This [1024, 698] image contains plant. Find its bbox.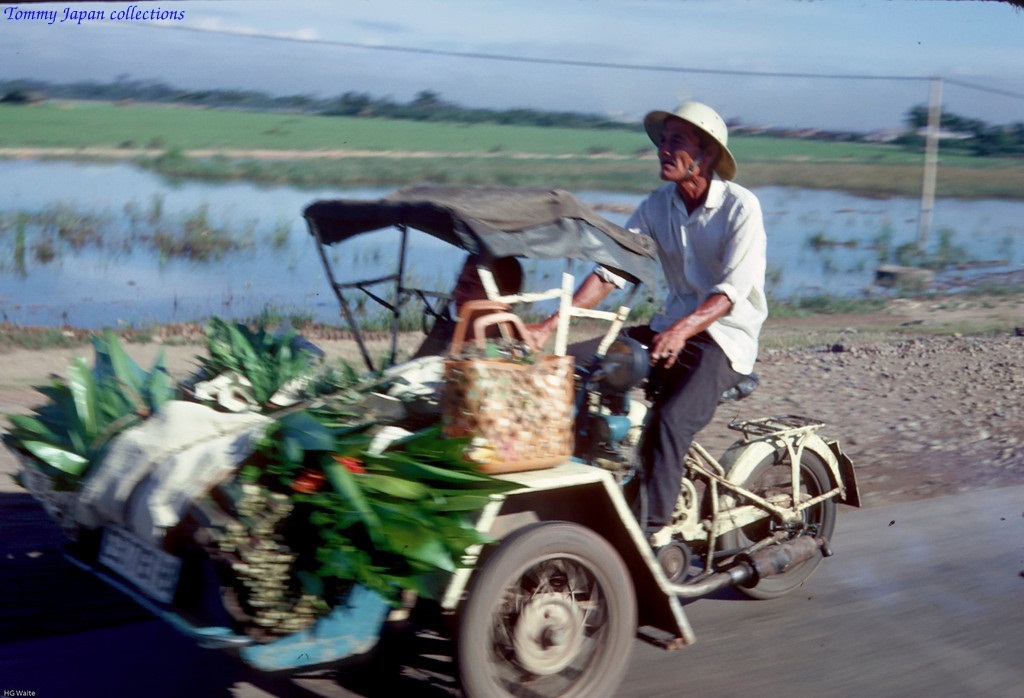
bbox=(0, 92, 1023, 189).
